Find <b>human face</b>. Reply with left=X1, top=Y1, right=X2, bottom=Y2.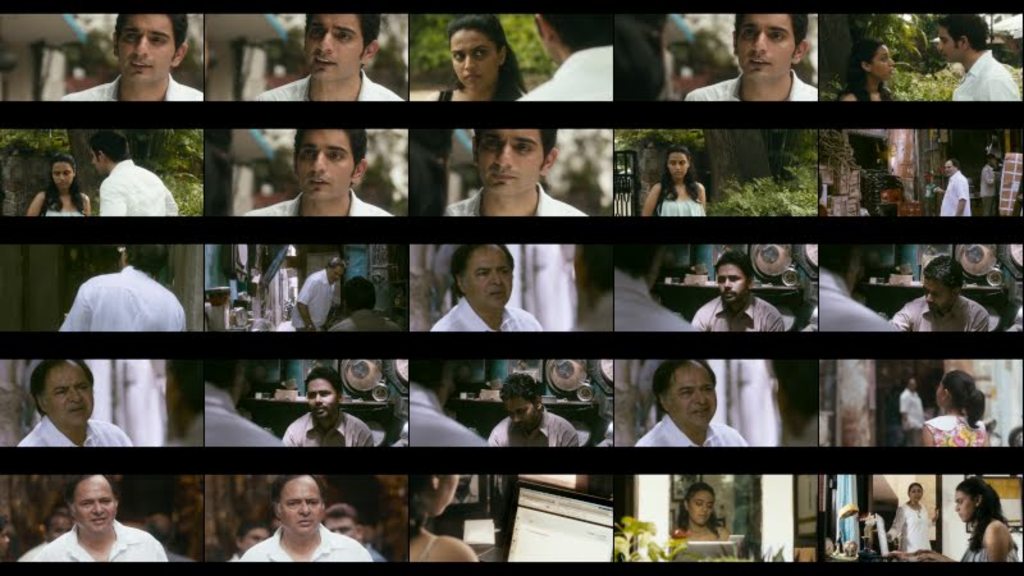
left=40, top=360, right=91, bottom=424.
